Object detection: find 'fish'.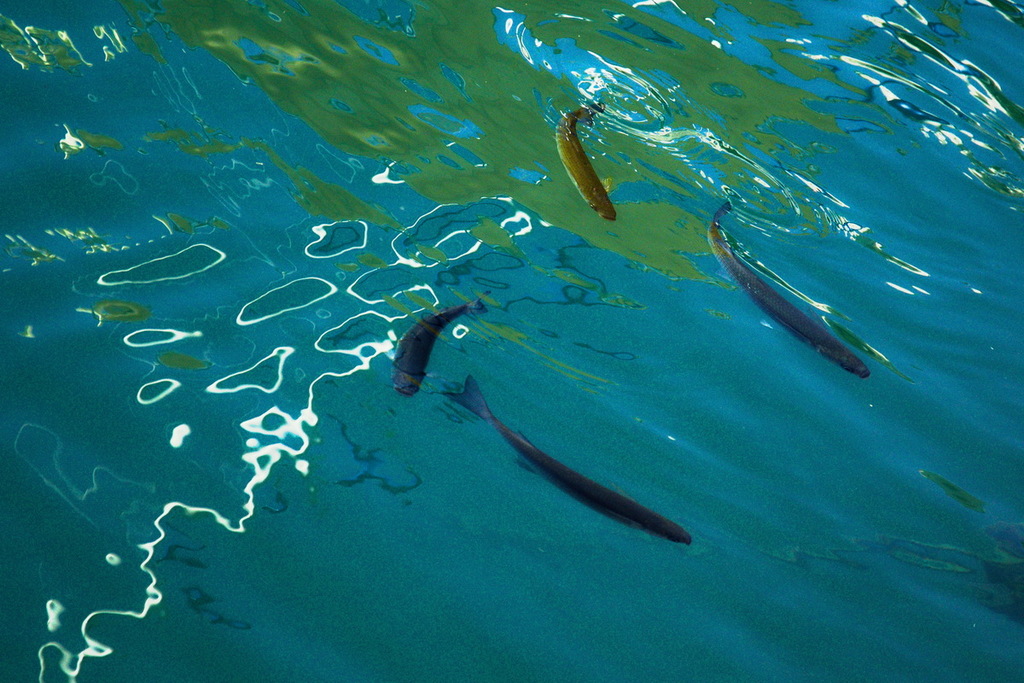
select_region(386, 294, 493, 400).
